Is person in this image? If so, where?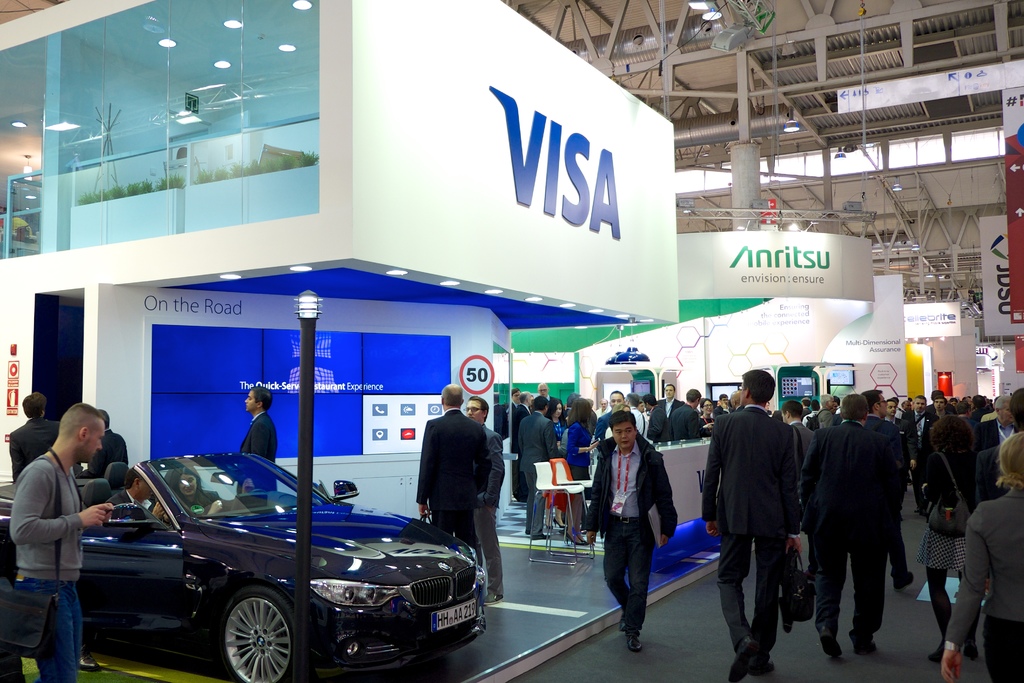
Yes, at (84, 409, 124, 491).
